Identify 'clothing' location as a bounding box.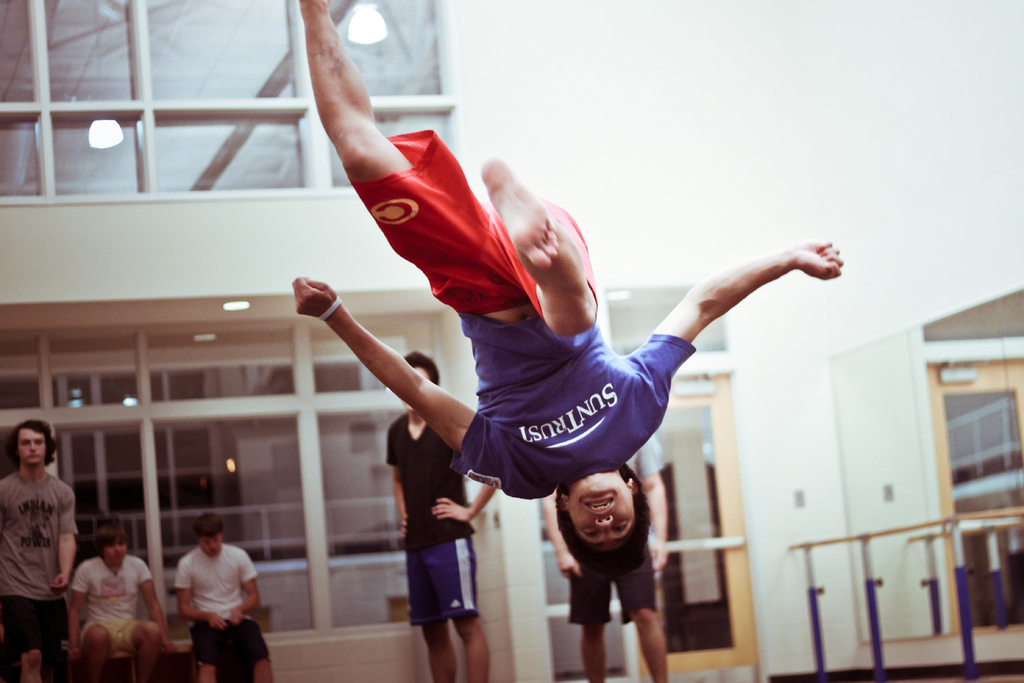
[344, 126, 696, 498].
